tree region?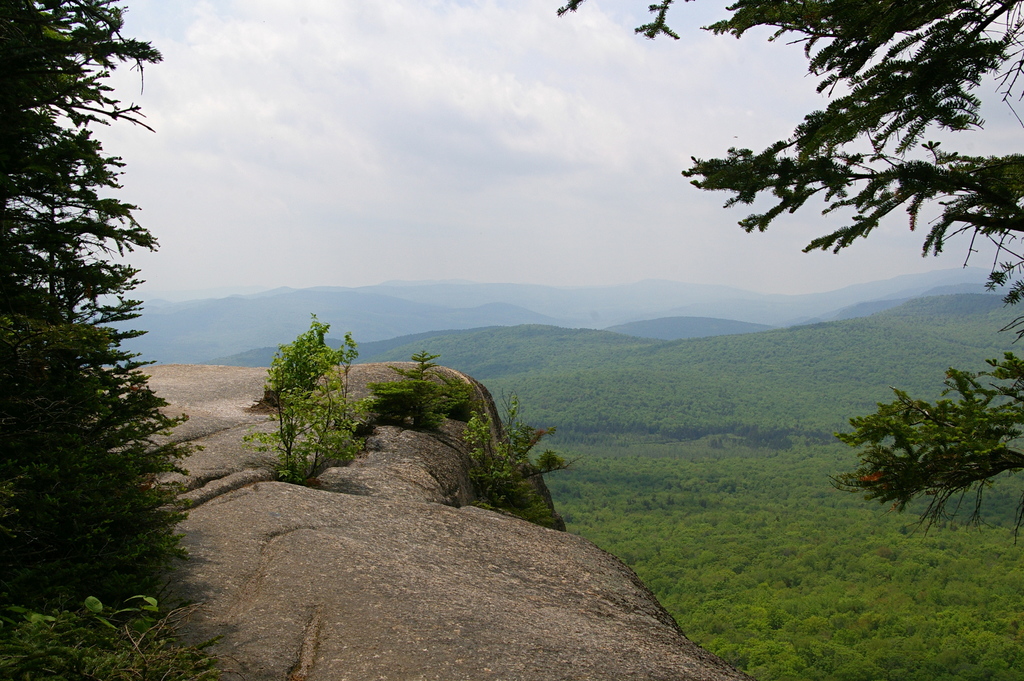
(x1=465, y1=387, x2=570, y2=511)
